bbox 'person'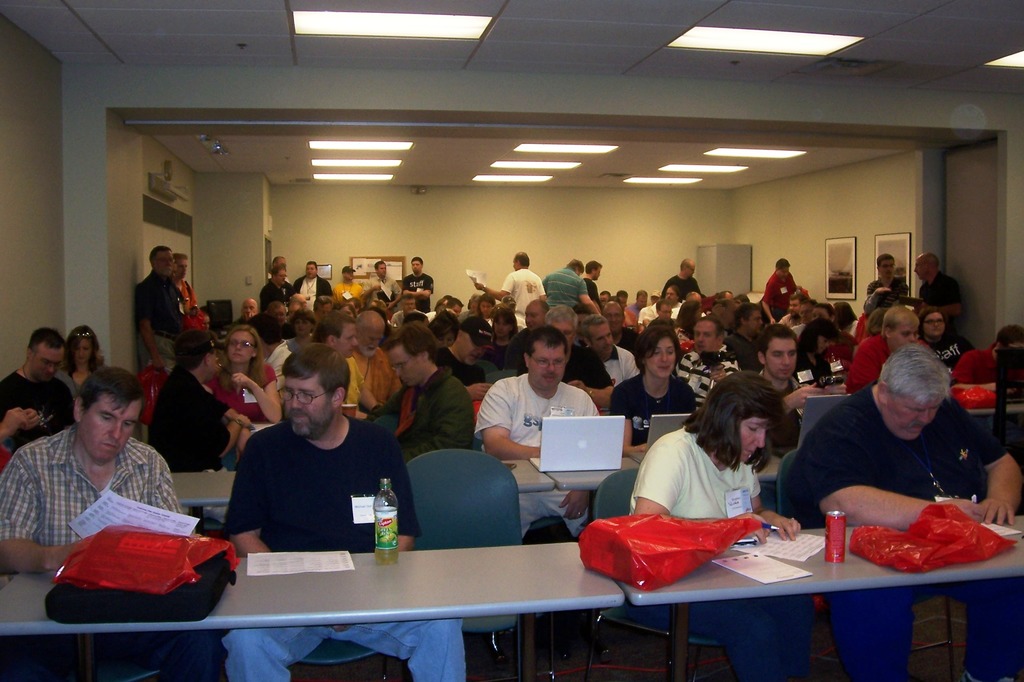
box(609, 321, 699, 458)
